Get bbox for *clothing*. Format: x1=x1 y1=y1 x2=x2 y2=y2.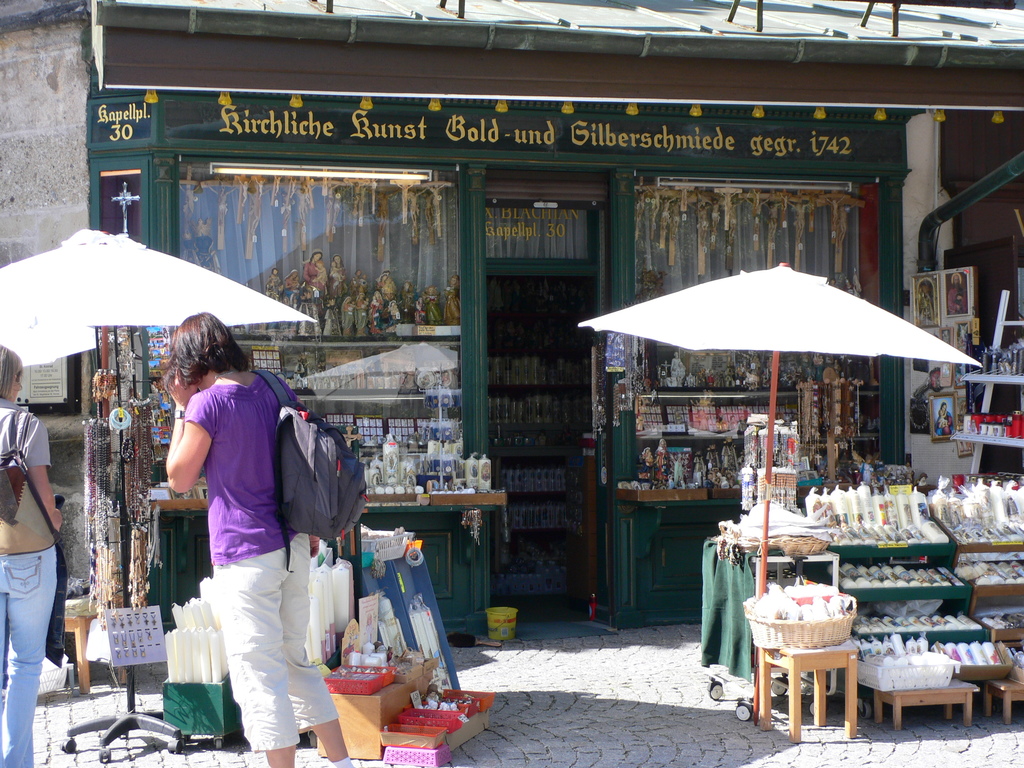
x1=266 y1=275 x2=277 y2=299.
